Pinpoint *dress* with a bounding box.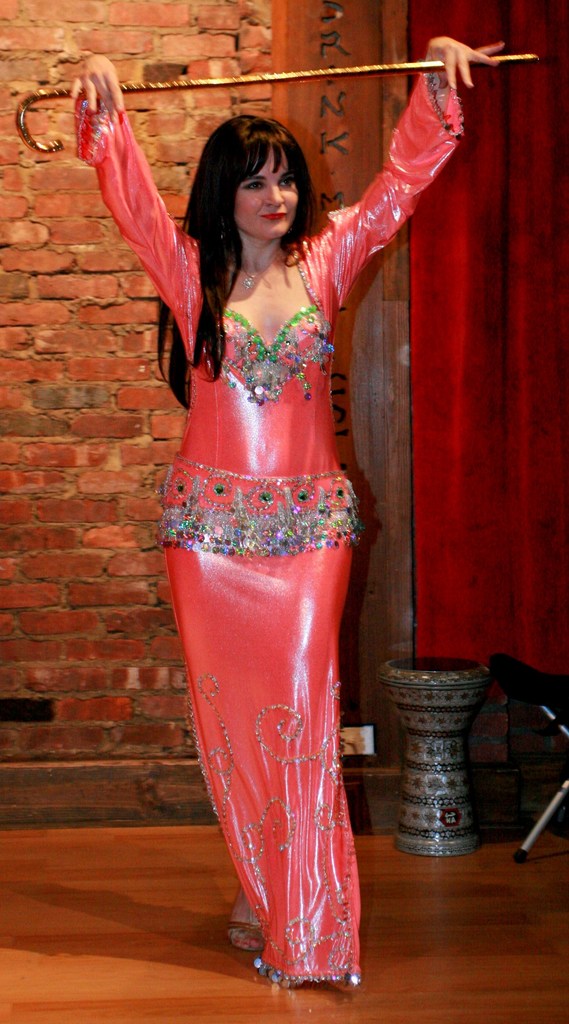
left=69, top=71, right=467, bottom=989.
